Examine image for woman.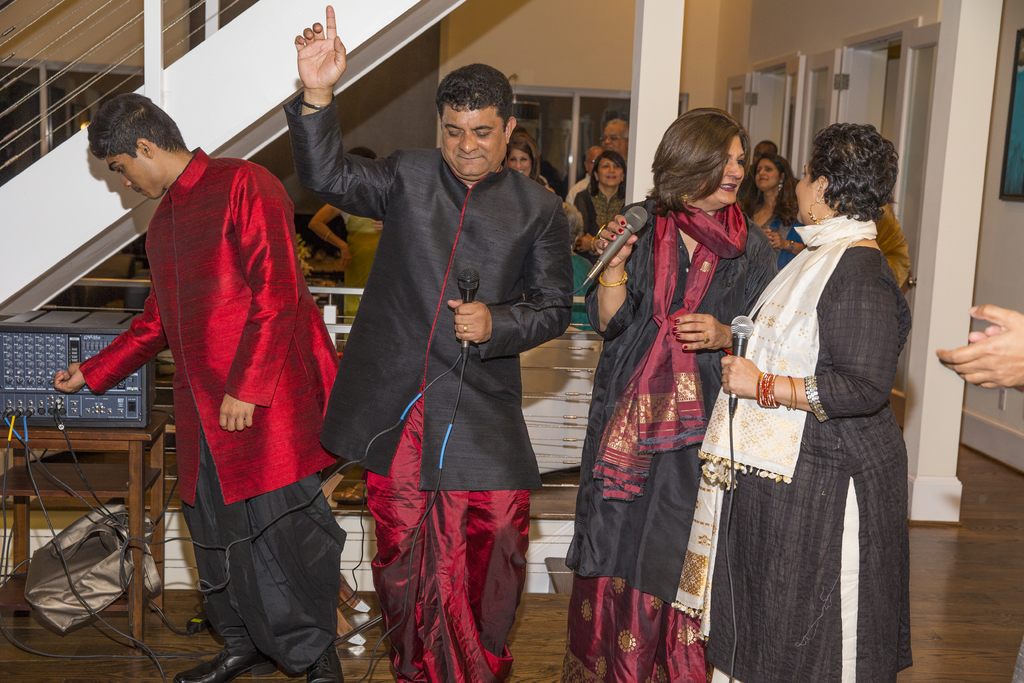
Examination result: {"left": 502, "top": 135, "right": 553, "bottom": 188}.
